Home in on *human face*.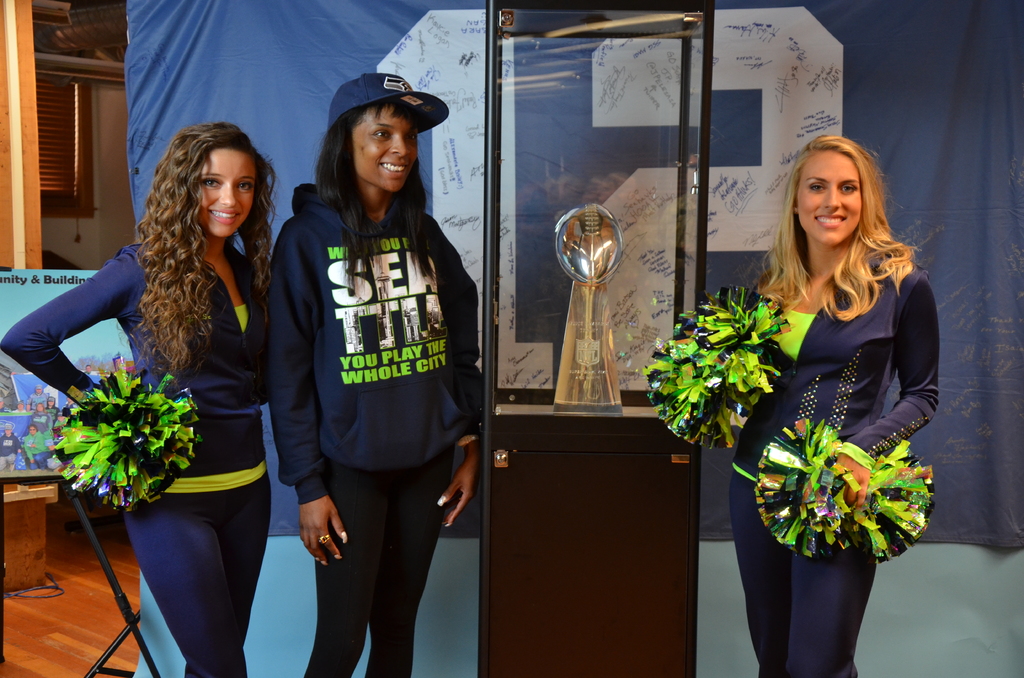
Homed in at (left=201, top=147, right=256, bottom=239).
